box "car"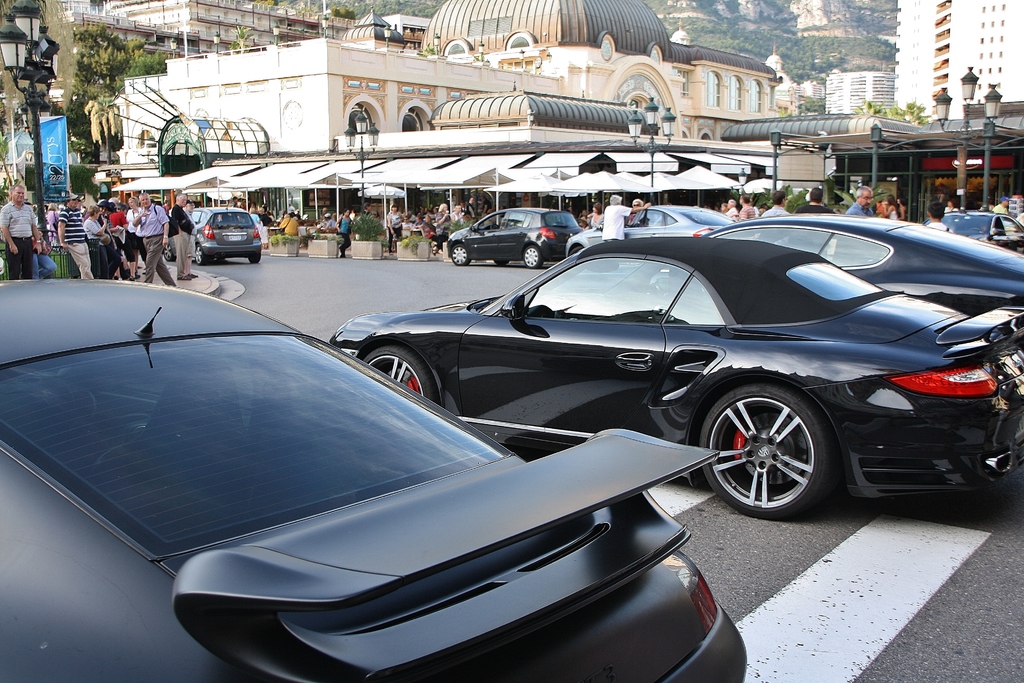
<bbox>323, 236, 1023, 520</bbox>
